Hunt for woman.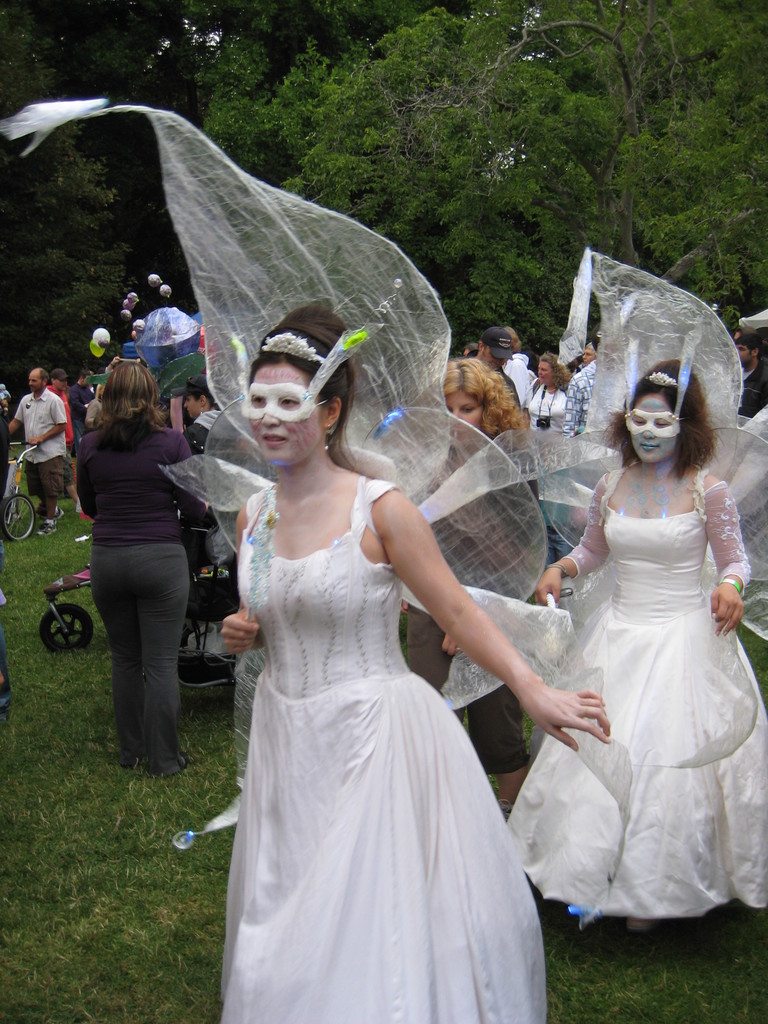
Hunted down at [x1=499, y1=356, x2=767, y2=927].
